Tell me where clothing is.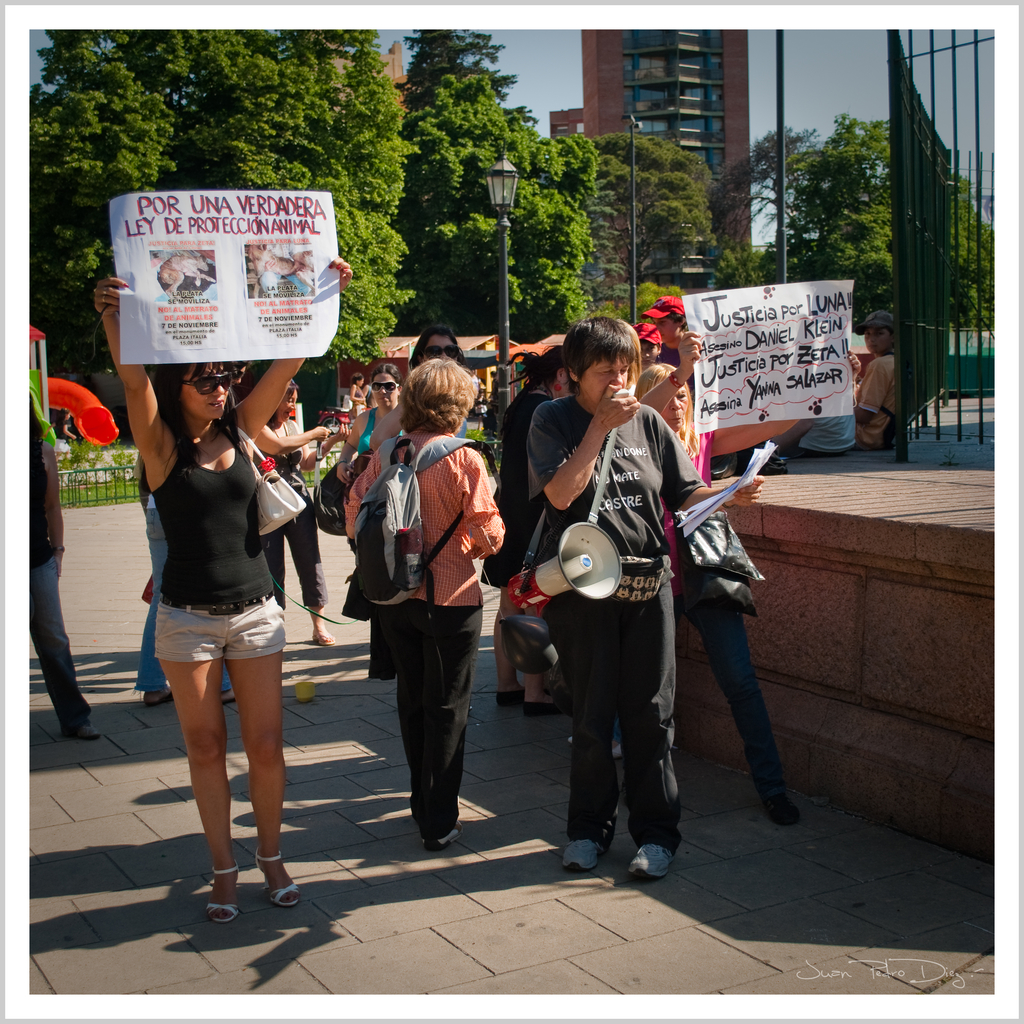
clothing is at left=797, top=412, right=862, bottom=460.
